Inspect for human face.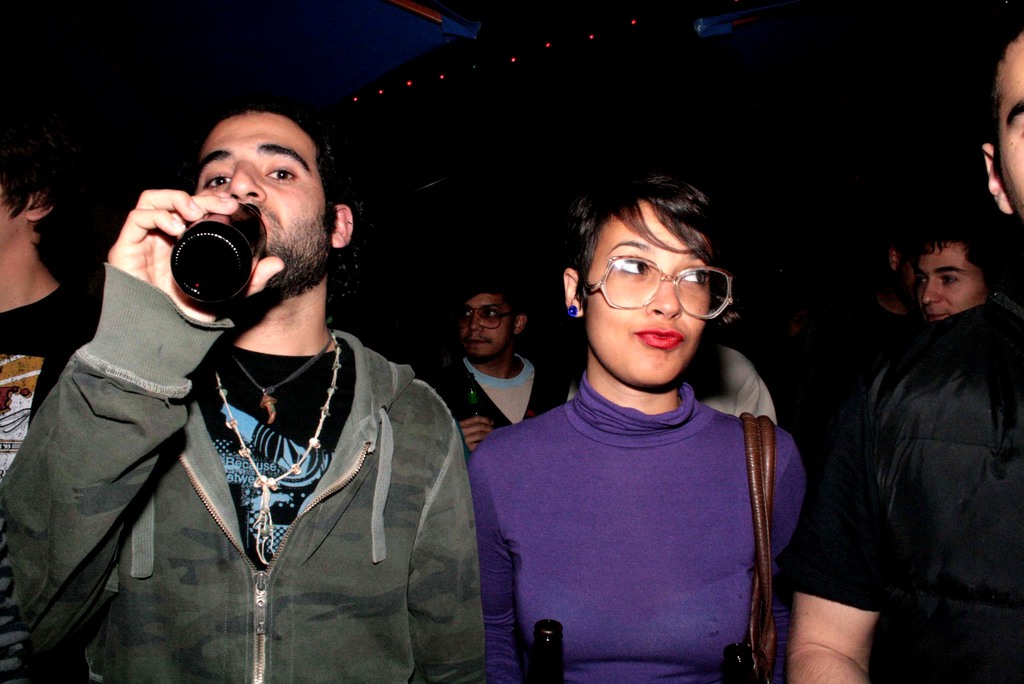
Inspection: BBox(911, 246, 984, 318).
